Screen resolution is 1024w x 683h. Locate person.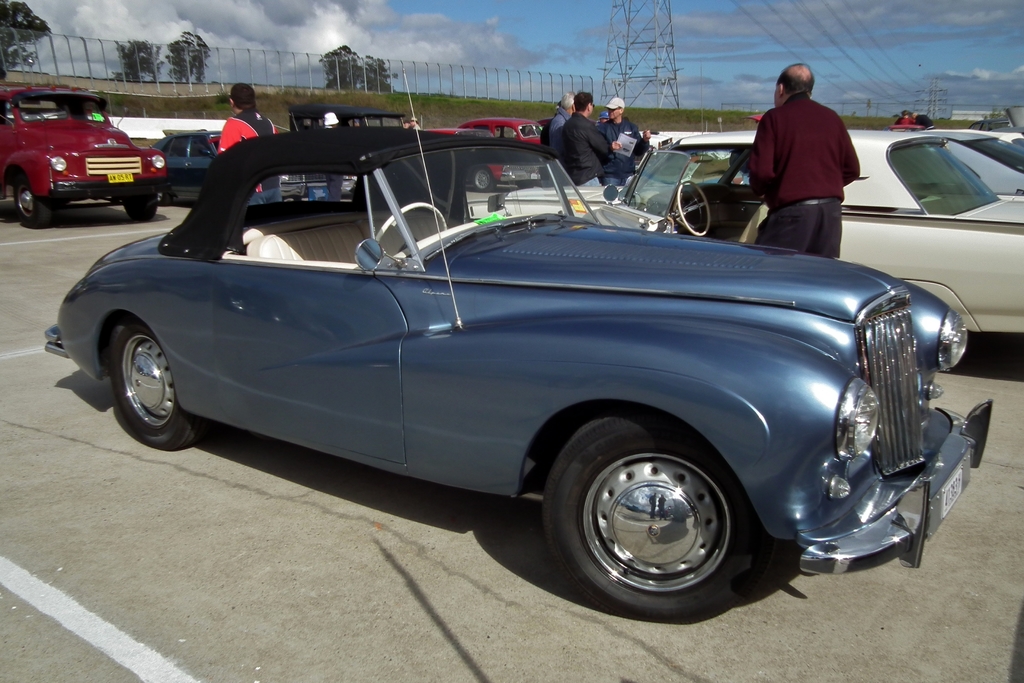
Rect(213, 79, 281, 204).
